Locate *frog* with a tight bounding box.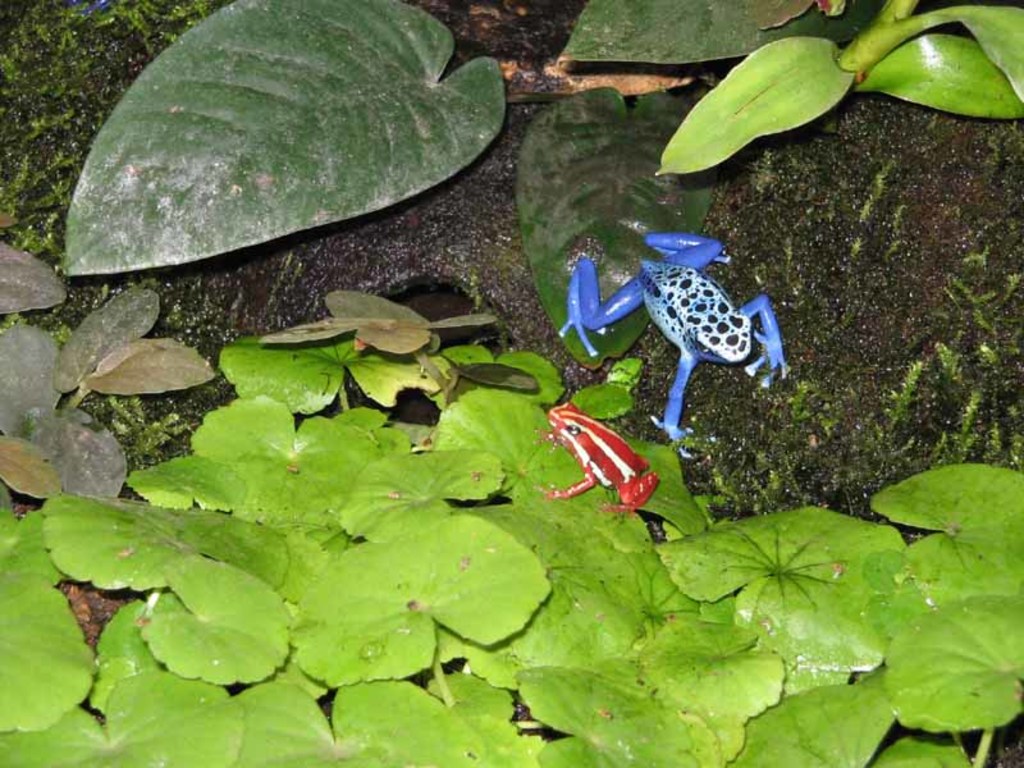
{"x1": 532, "y1": 399, "x2": 659, "y2": 518}.
